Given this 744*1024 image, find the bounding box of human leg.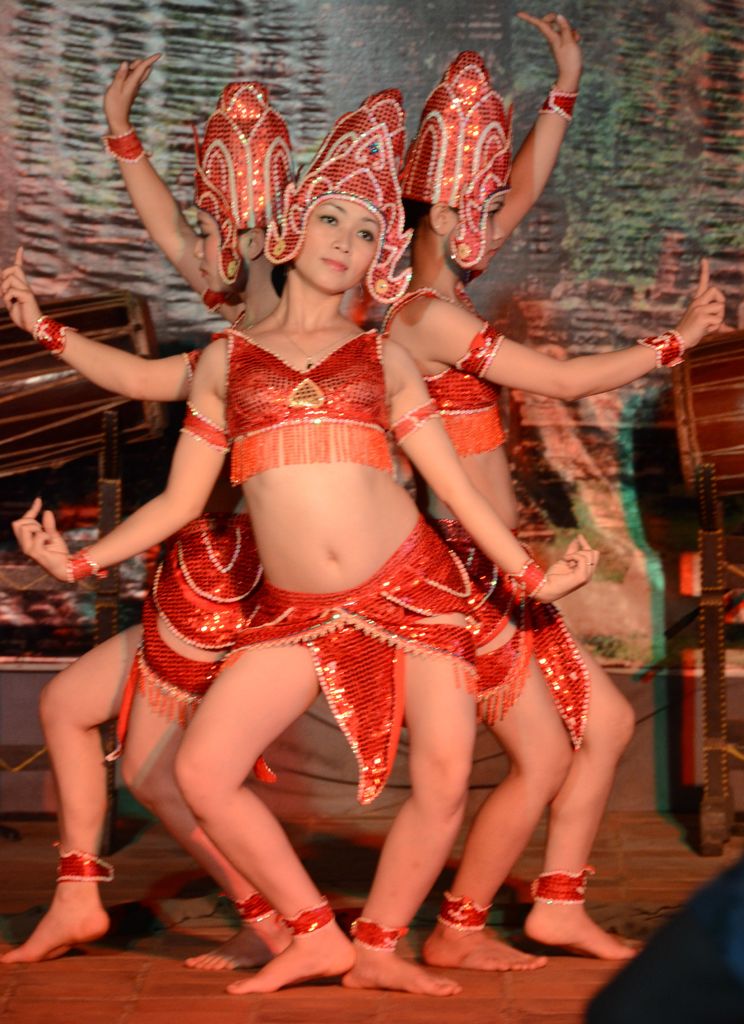
locate(343, 514, 474, 996).
